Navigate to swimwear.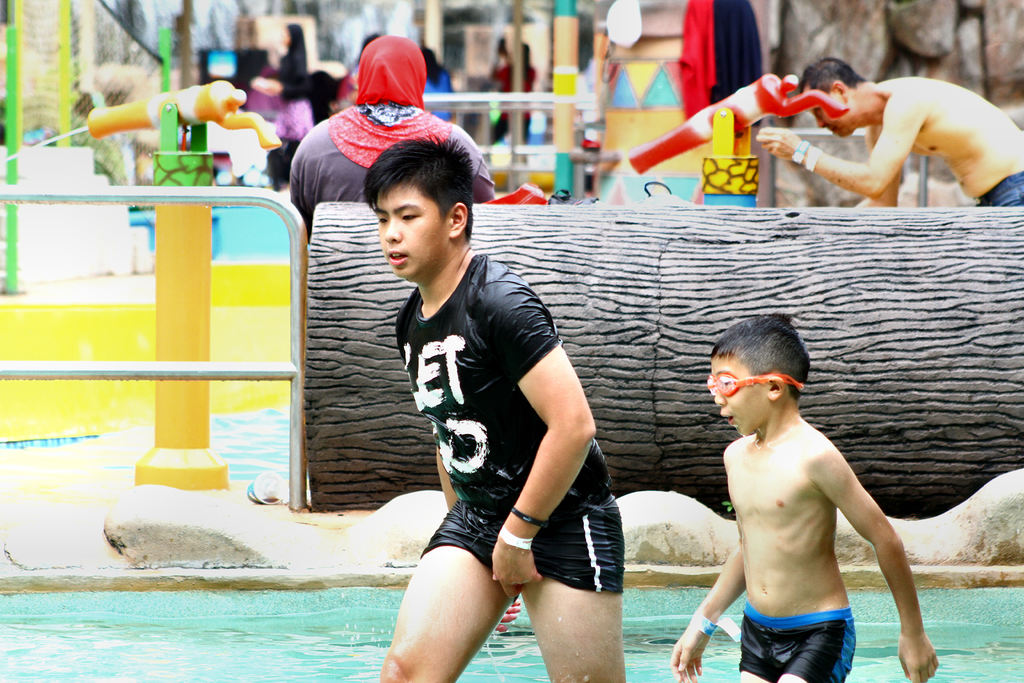
Navigation target: (left=979, top=172, right=1023, bottom=208).
